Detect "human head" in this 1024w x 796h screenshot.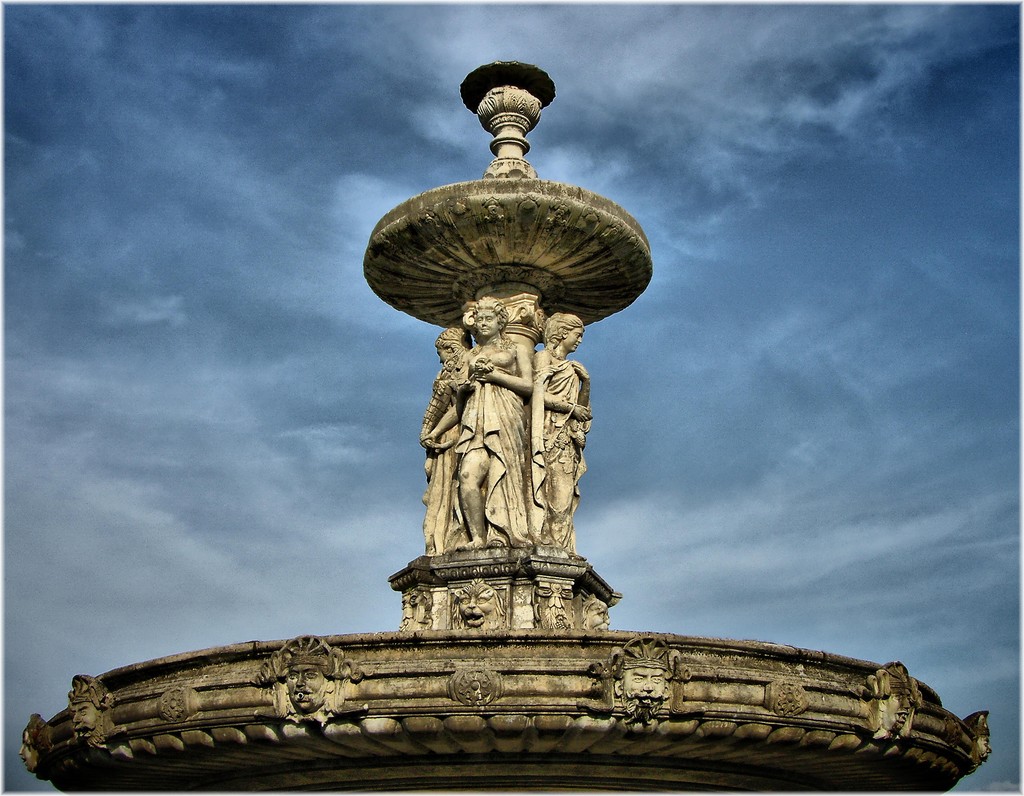
Detection: Rect(461, 58, 566, 136).
